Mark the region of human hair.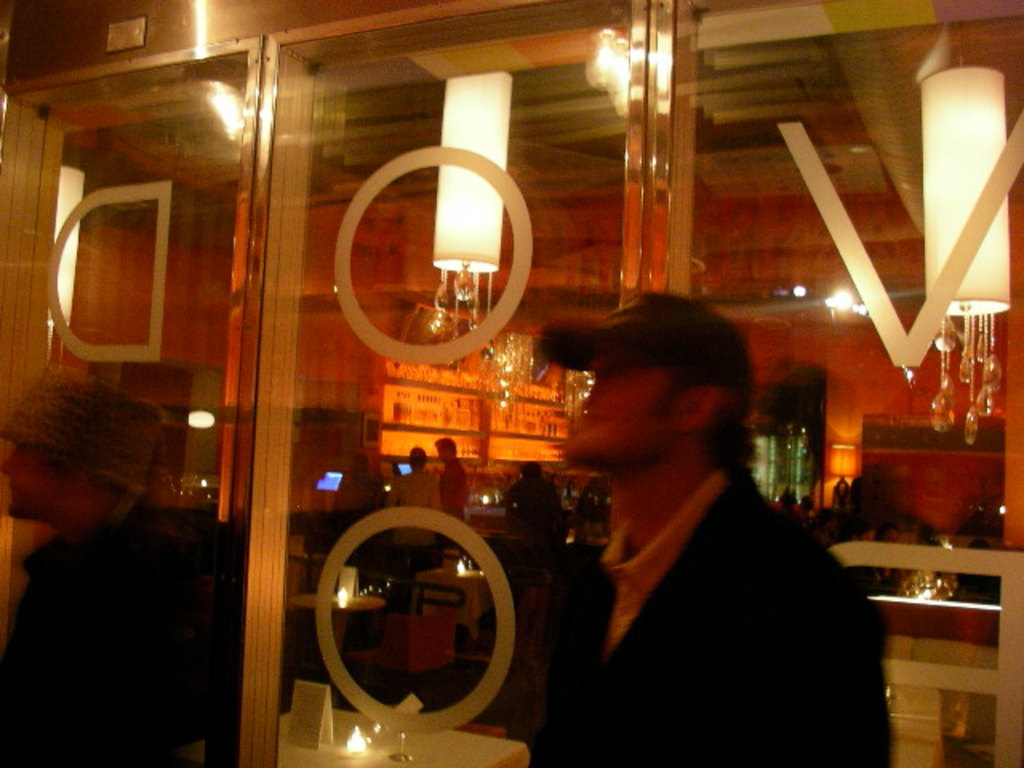
Region: <region>16, 374, 152, 546</region>.
